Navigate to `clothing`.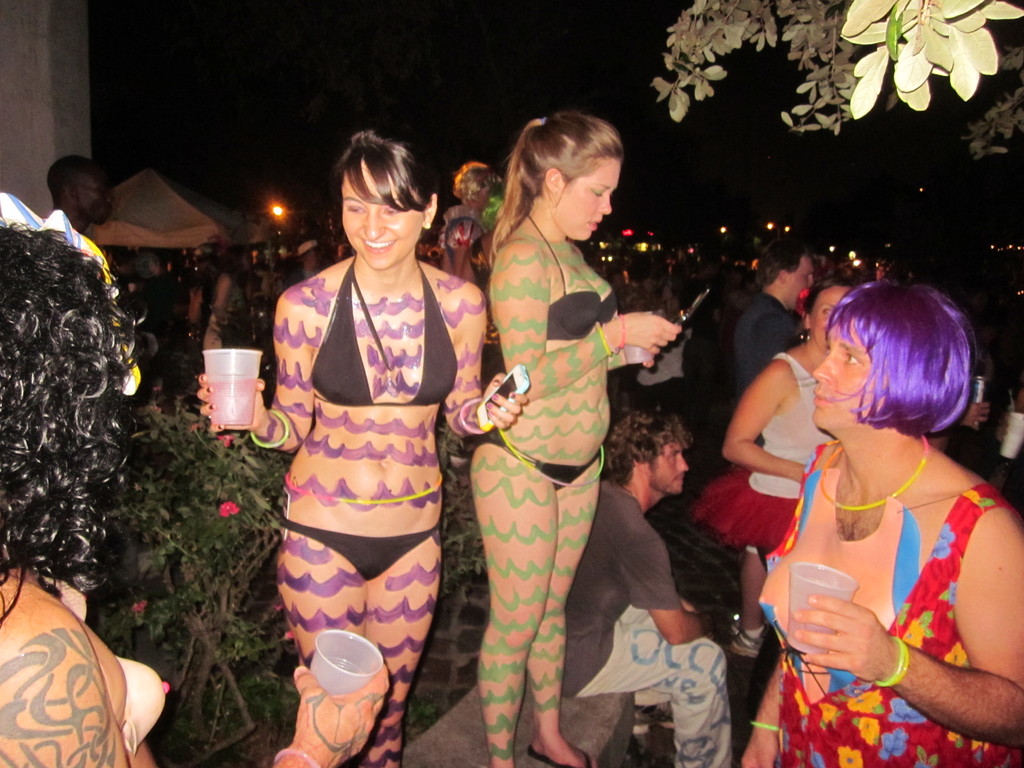
Navigation target: (x1=562, y1=470, x2=732, y2=767).
